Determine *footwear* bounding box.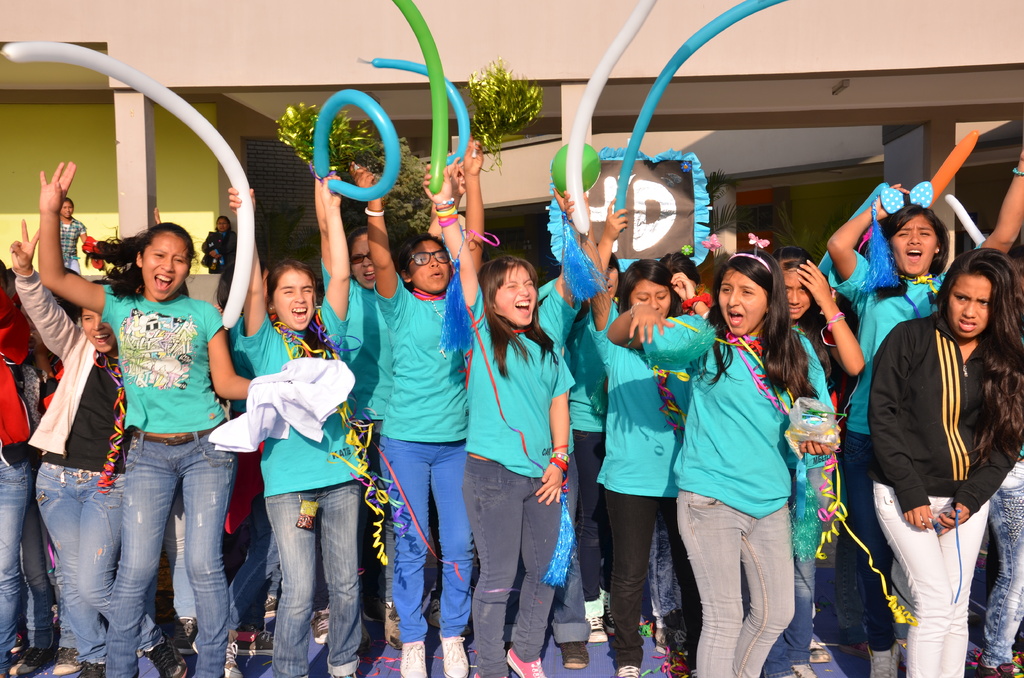
Determined: left=566, top=640, right=589, bottom=667.
